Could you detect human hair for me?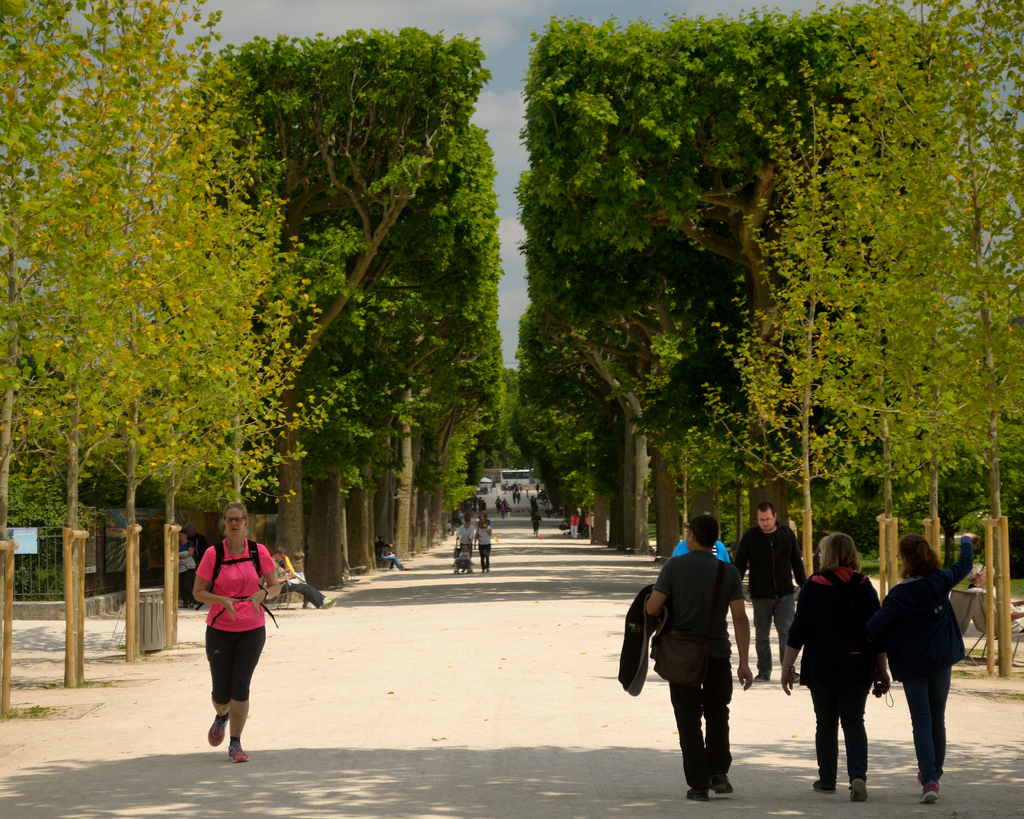
Detection result: bbox=(221, 502, 253, 527).
